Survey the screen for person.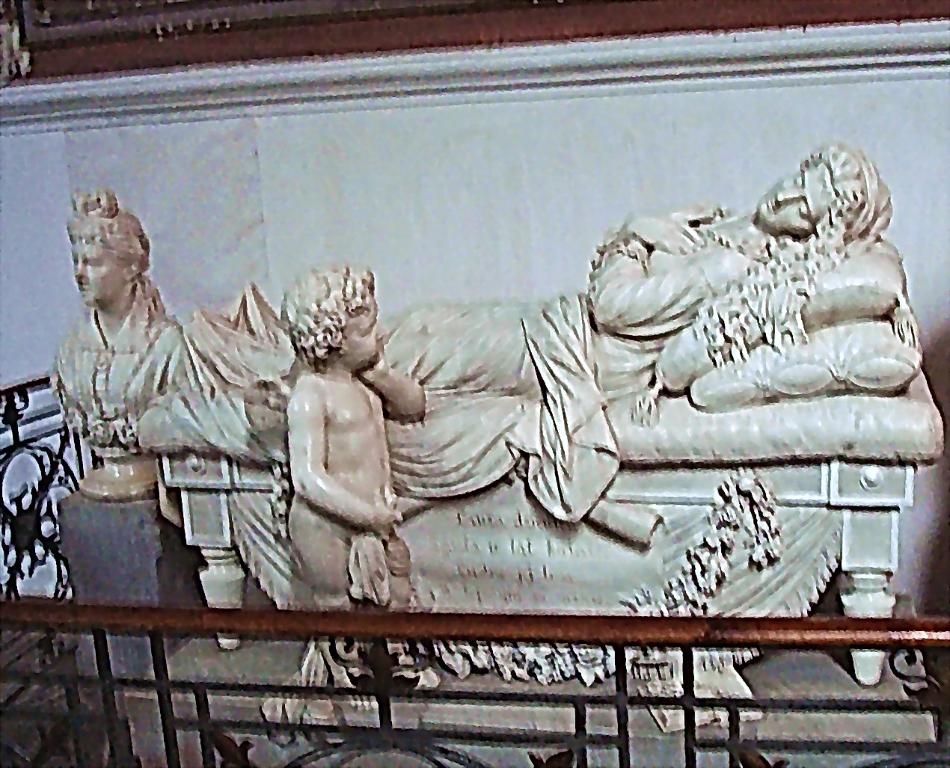
Survey found: 166,132,894,400.
